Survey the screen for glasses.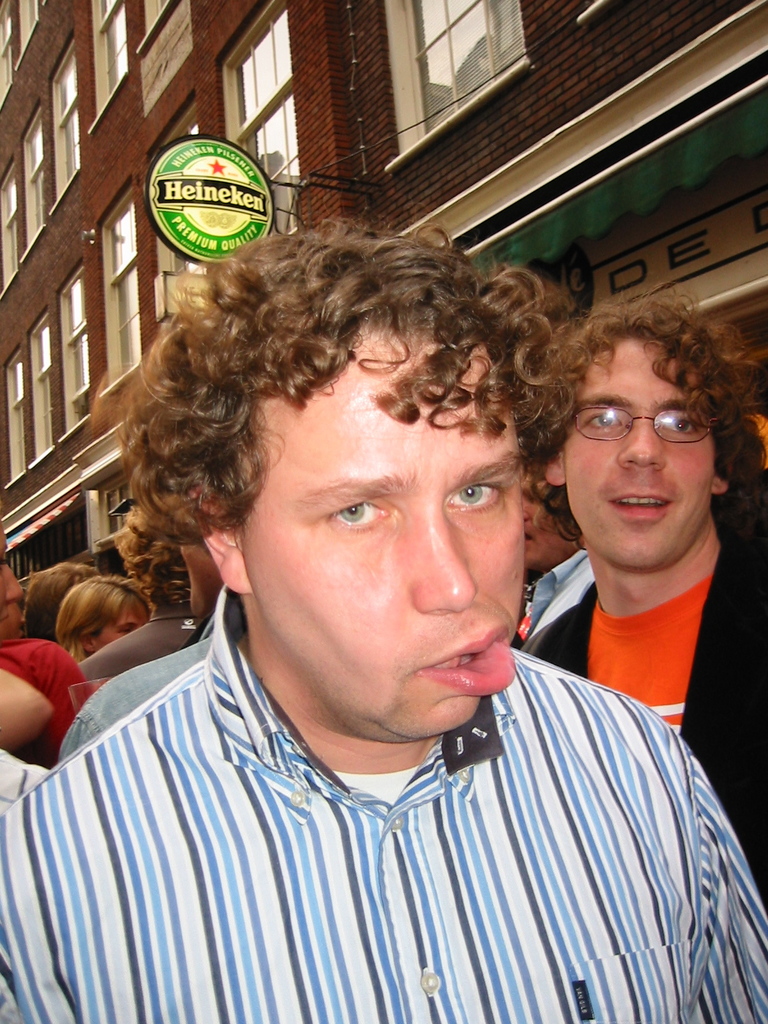
Survey found: left=573, top=394, right=723, bottom=445.
